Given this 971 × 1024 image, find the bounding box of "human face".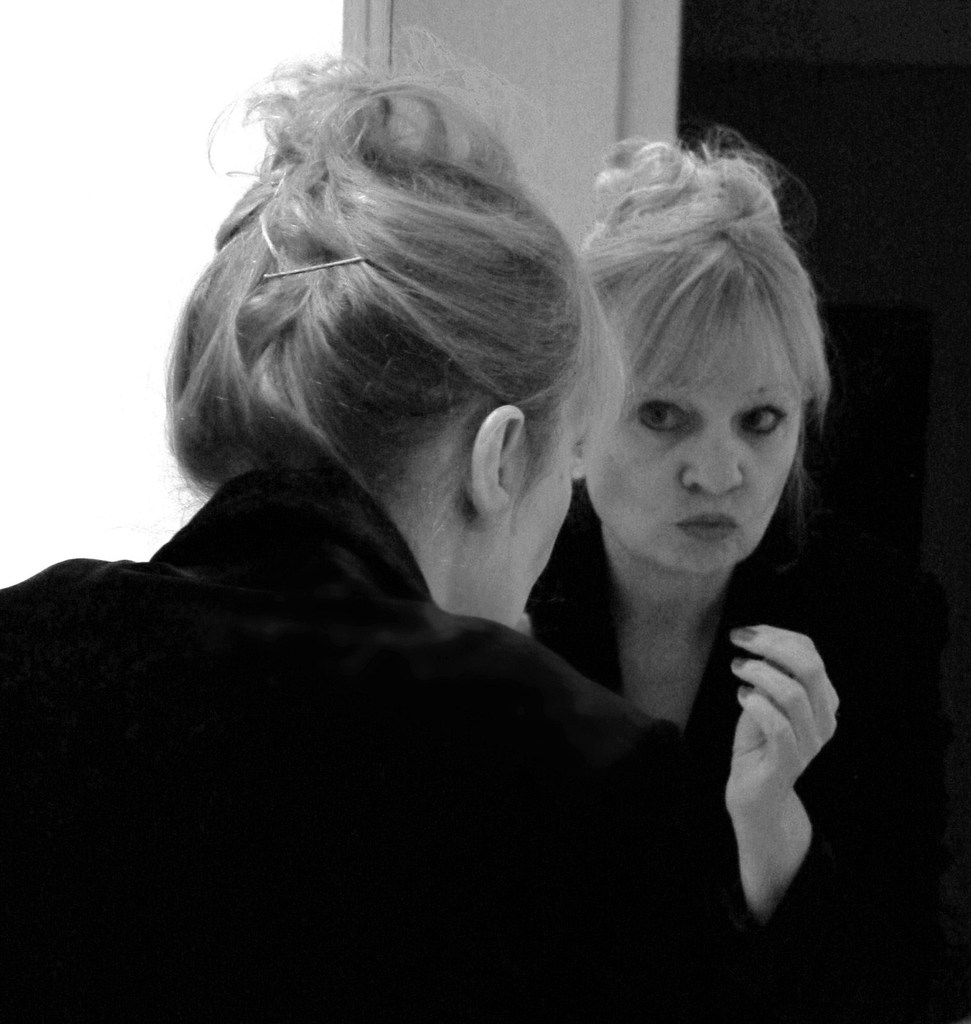
box(451, 397, 577, 631).
